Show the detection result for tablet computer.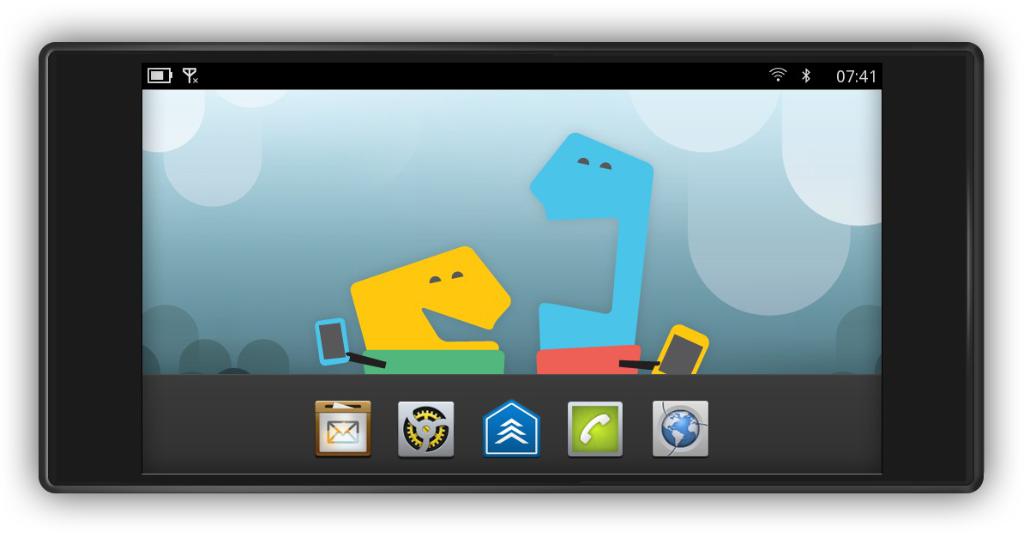
bbox=[37, 43, 987, 492].
